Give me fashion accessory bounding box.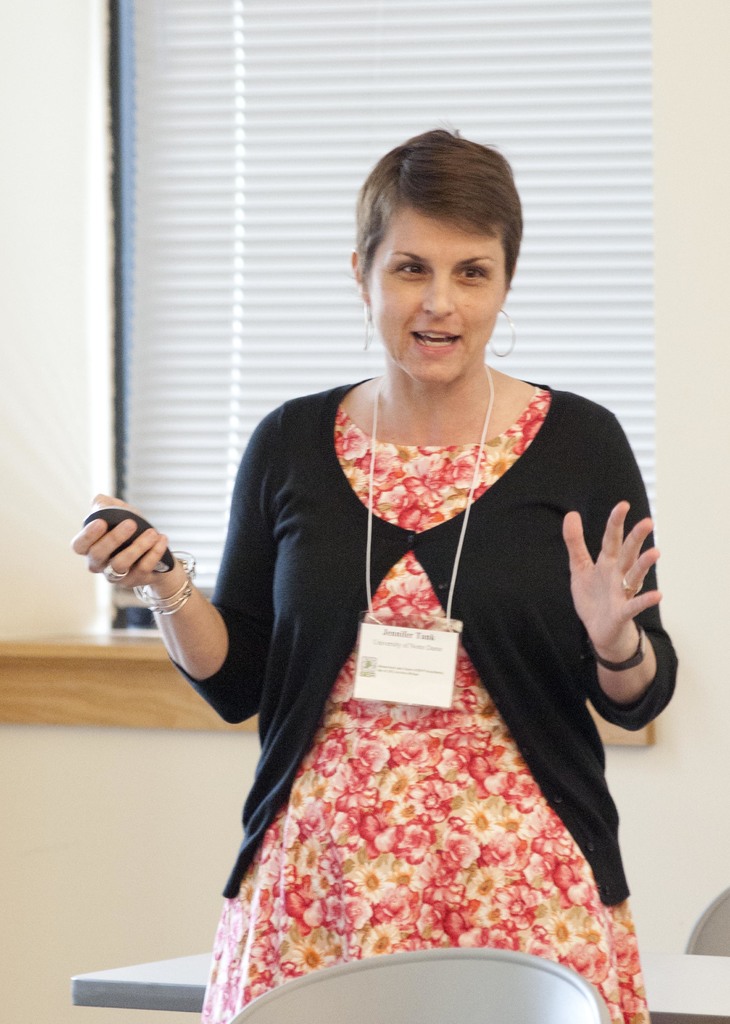
box(488, 306, 519, 362).
